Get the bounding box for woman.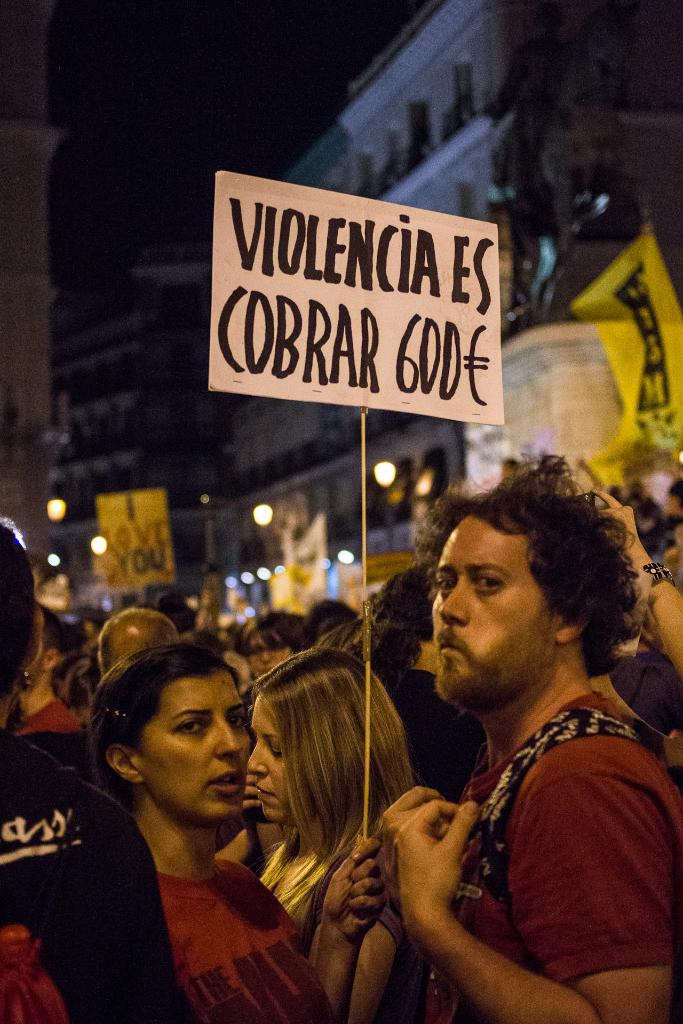
box(239, 644, 416, 1023).
